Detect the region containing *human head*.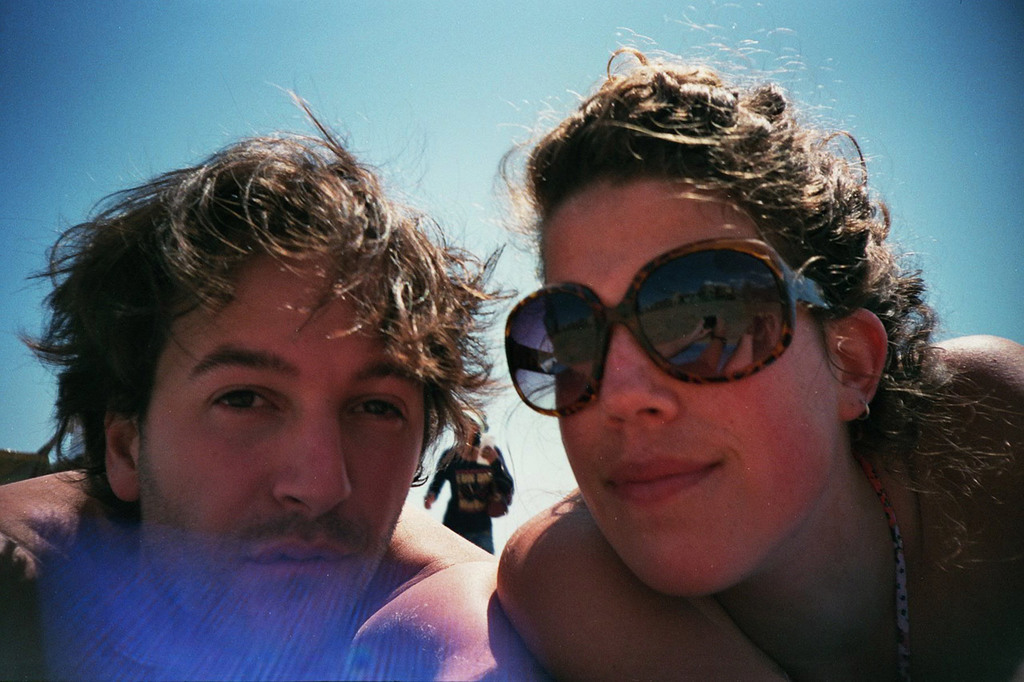
bbox=(450, 412, 484, 444).
